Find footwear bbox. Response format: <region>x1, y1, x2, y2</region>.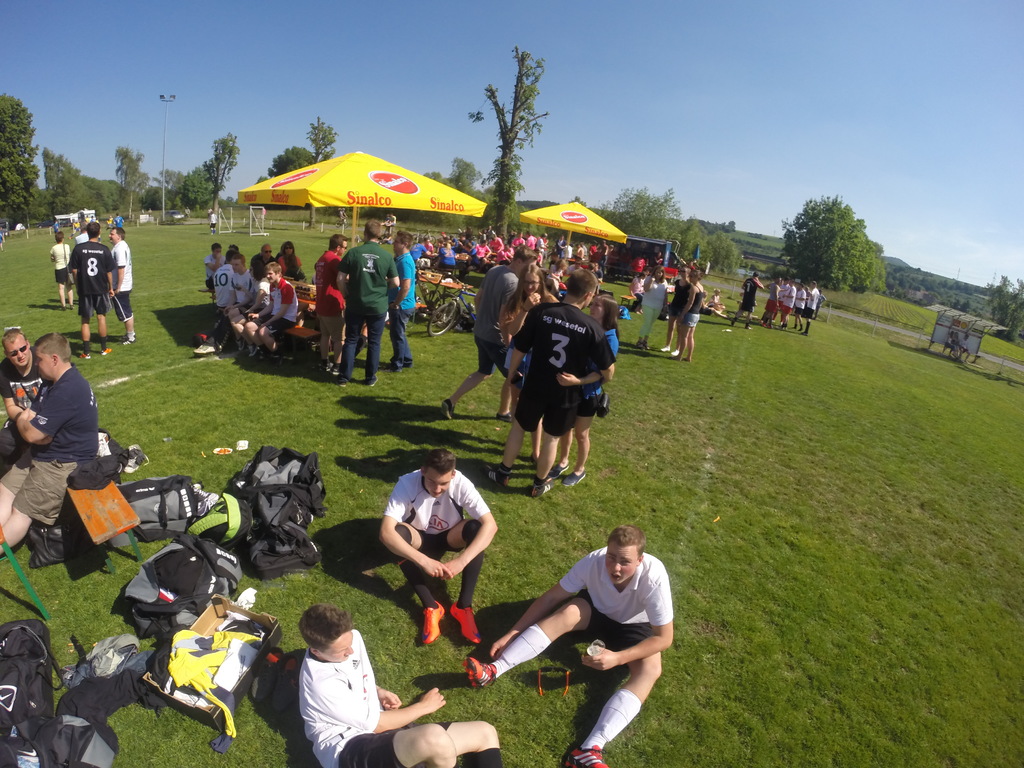
<region>127, 440, 145, 465</region>.
